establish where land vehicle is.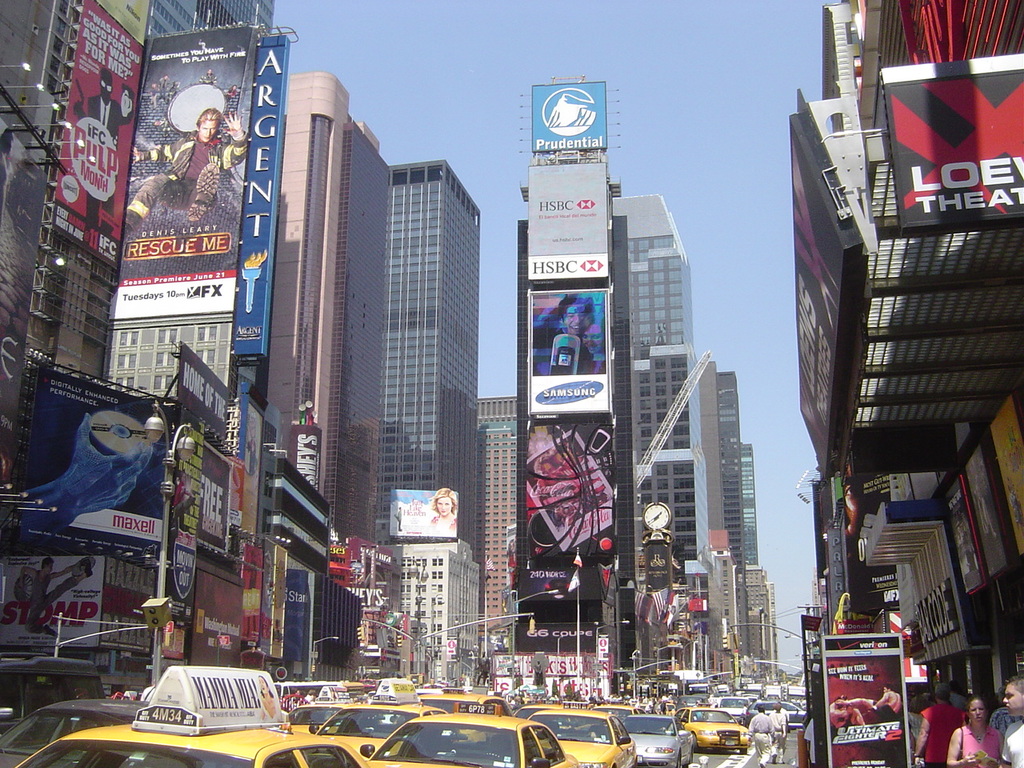
Established at Rect(682, 706, 754, 746).
